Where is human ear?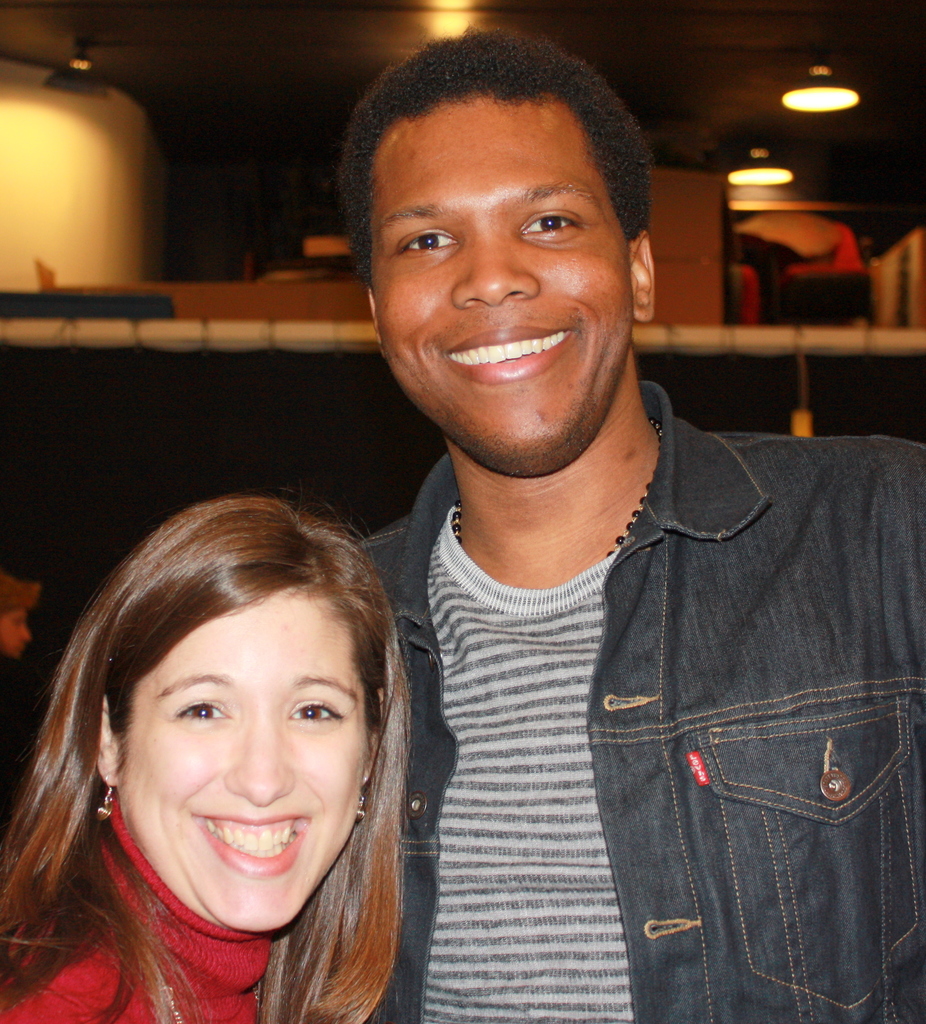
358:690:386:785.
